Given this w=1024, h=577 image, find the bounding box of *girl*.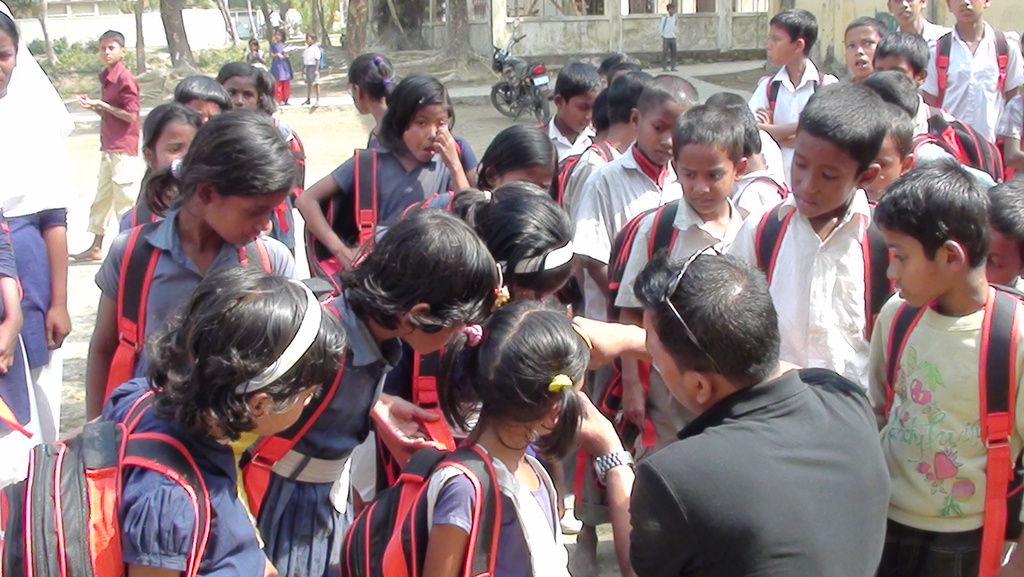
rect(234, 208, 515, 576).
